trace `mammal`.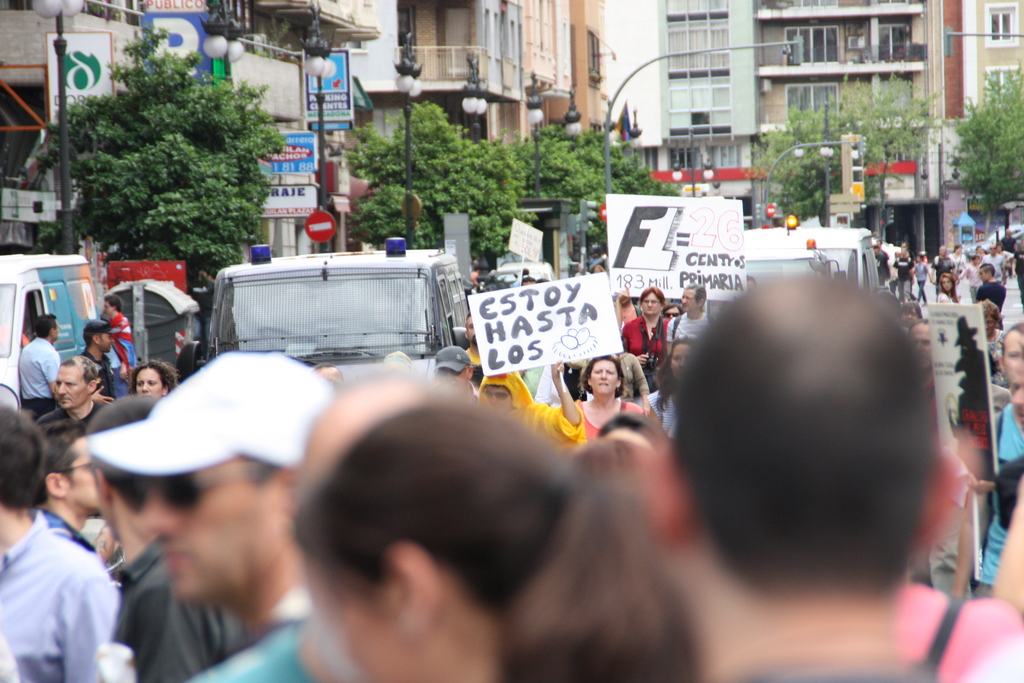
Traced to locate(892, 576, 1018, 682).
